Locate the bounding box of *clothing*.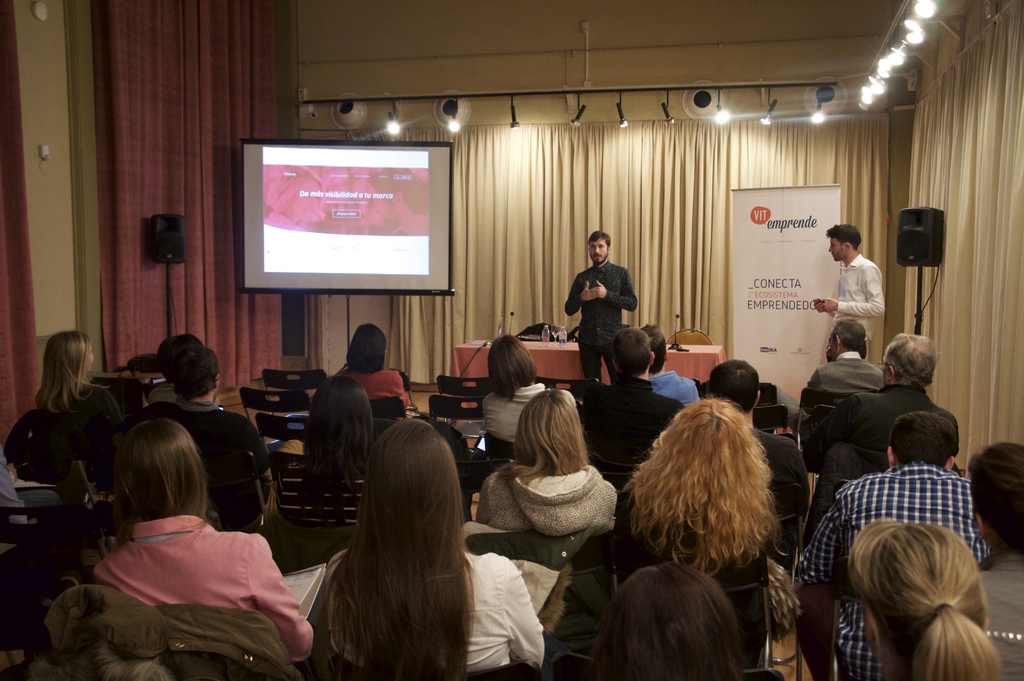
Bounding box: <box>148,382,278,543</box>.
